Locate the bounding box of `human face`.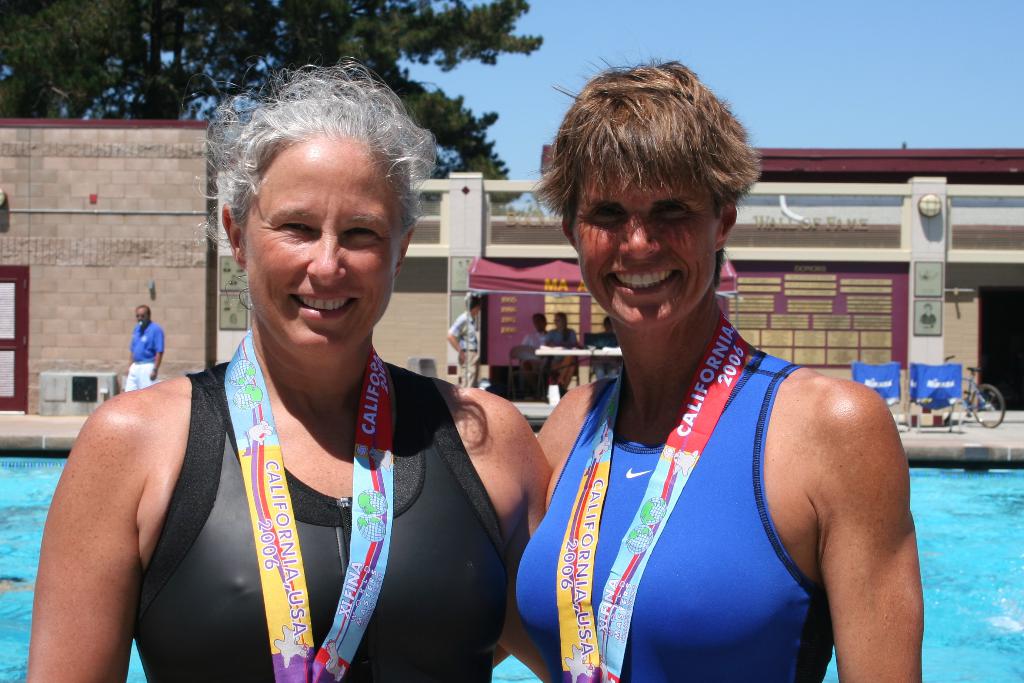
Bounding box: 243 139 400 360.
